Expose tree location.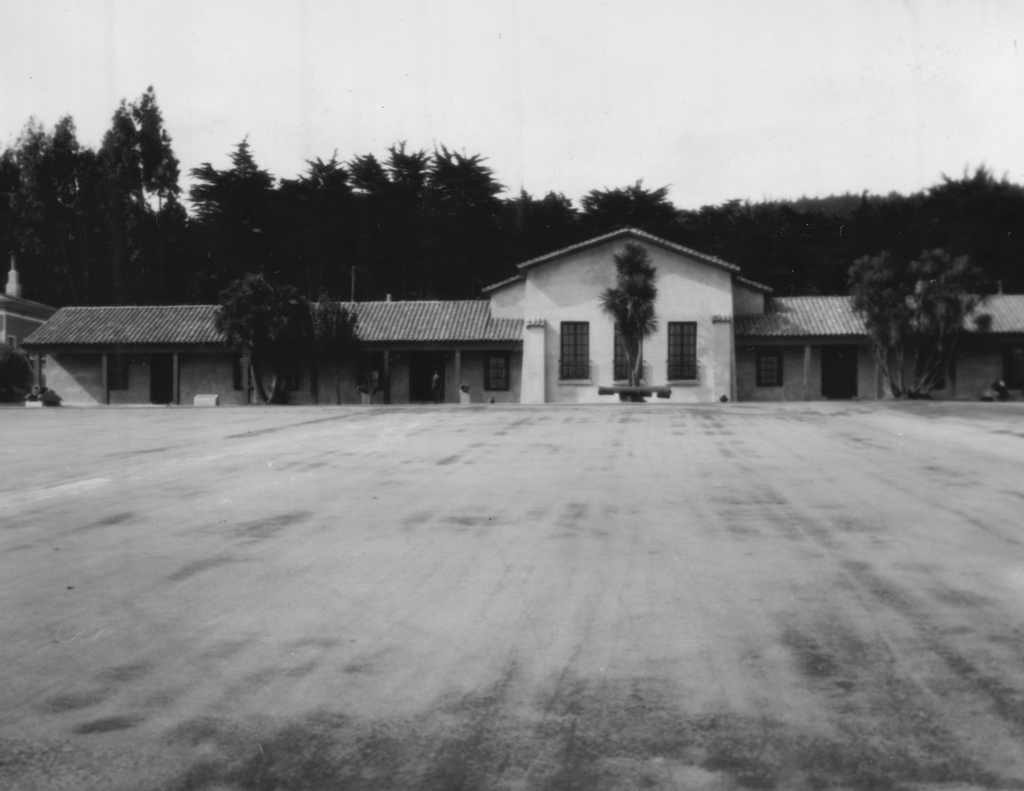
Exposed at (left=602, top=236, right=660, bottom=401).
